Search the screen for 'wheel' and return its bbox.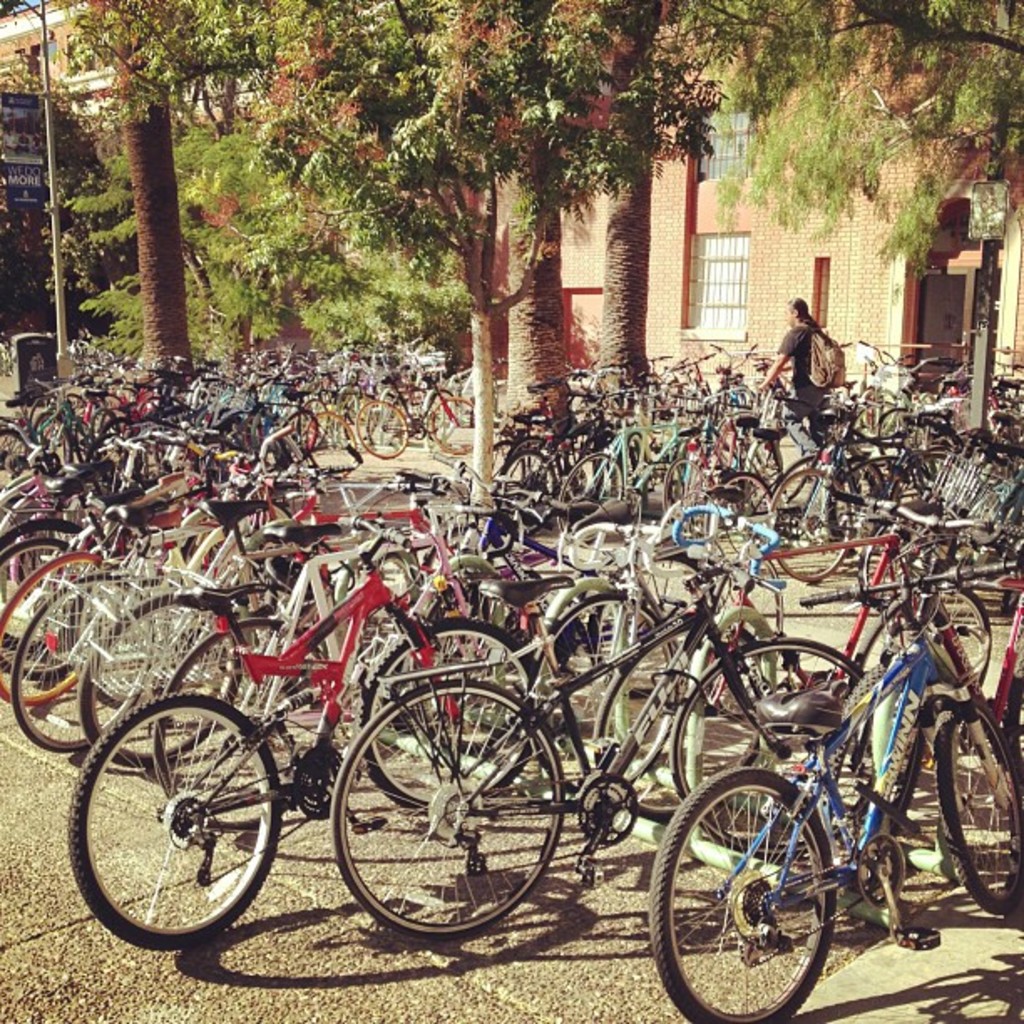
Found: l=540, t=450, r=589, b=512.
